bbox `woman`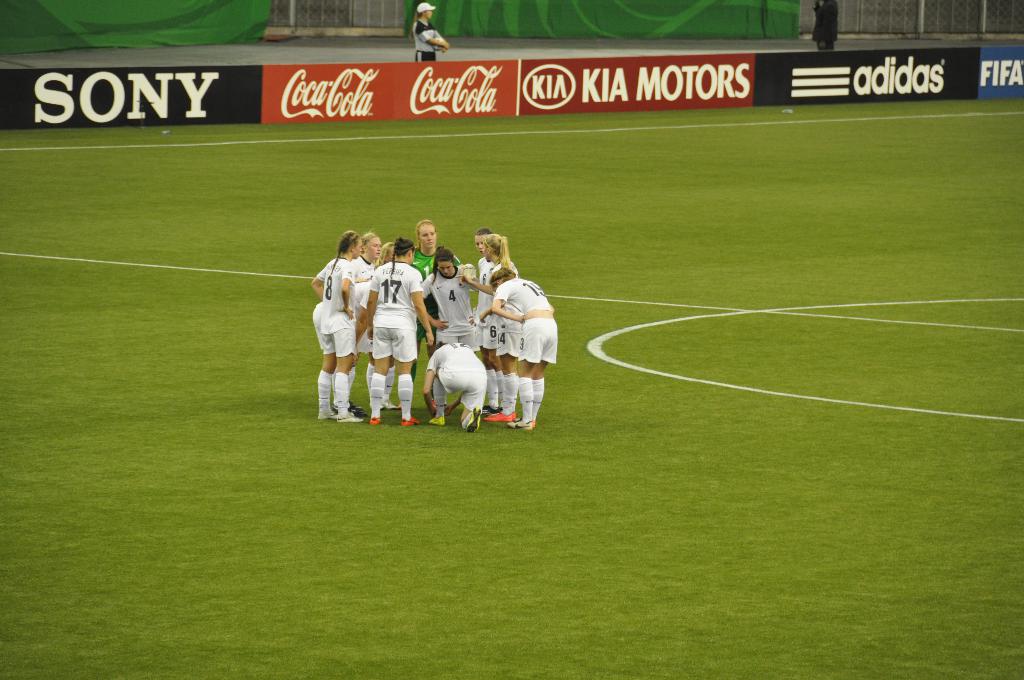
(left=405, top=220, right=467, bottom=406)
